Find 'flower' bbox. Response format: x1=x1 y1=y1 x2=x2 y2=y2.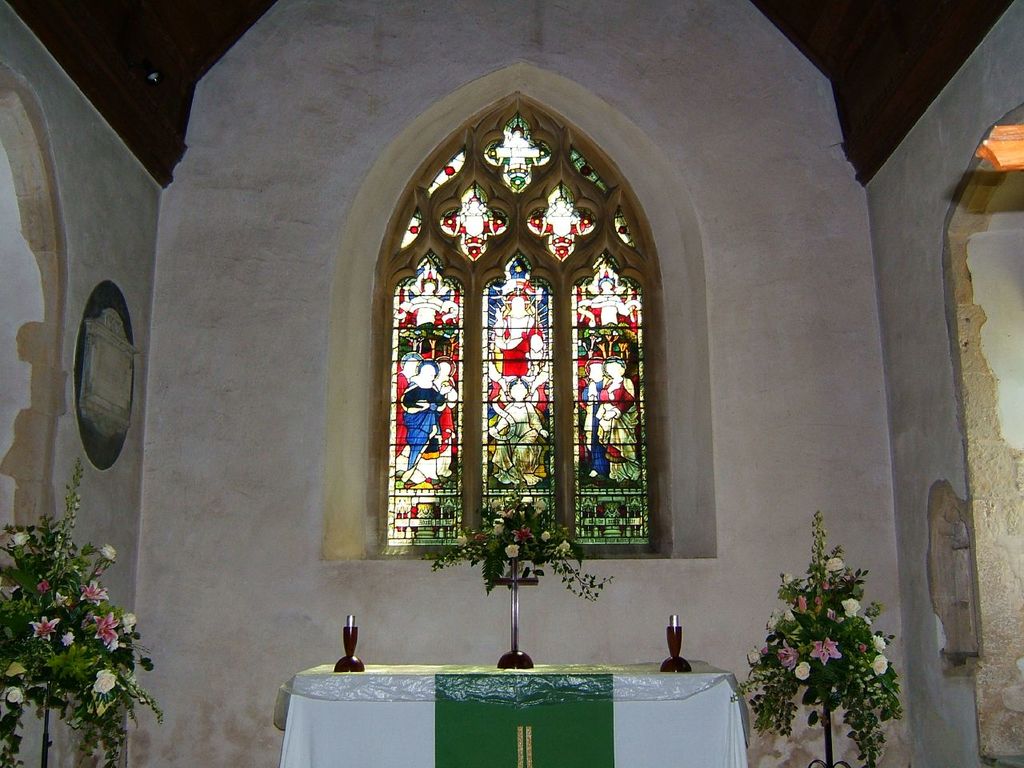
x1=782 y1=570 x2=794 y2=584.
